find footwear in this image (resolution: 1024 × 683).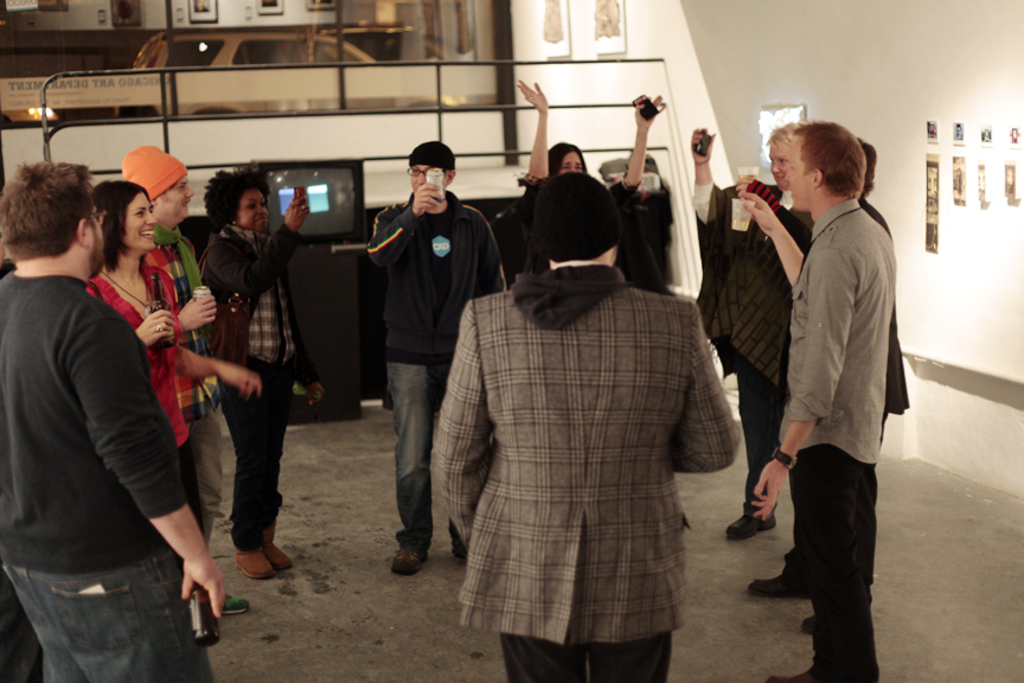
<bbox>390, 545, 417, 573</bbox>.
